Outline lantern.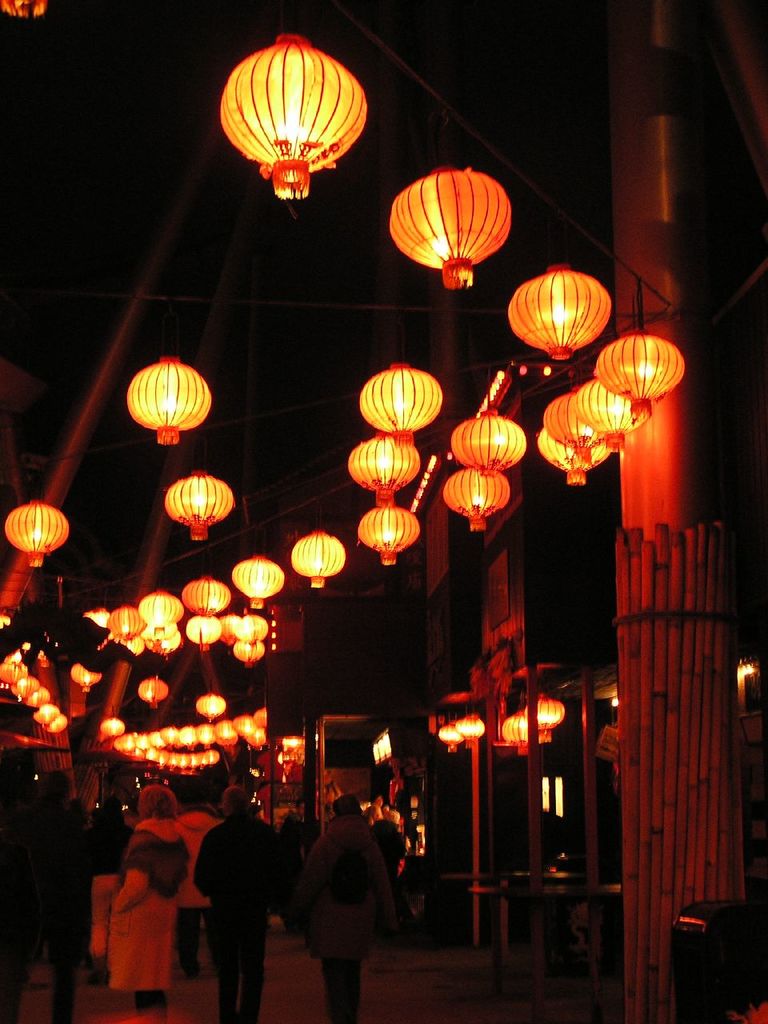
Outline: bbox=(538, 428, 608, 481).
